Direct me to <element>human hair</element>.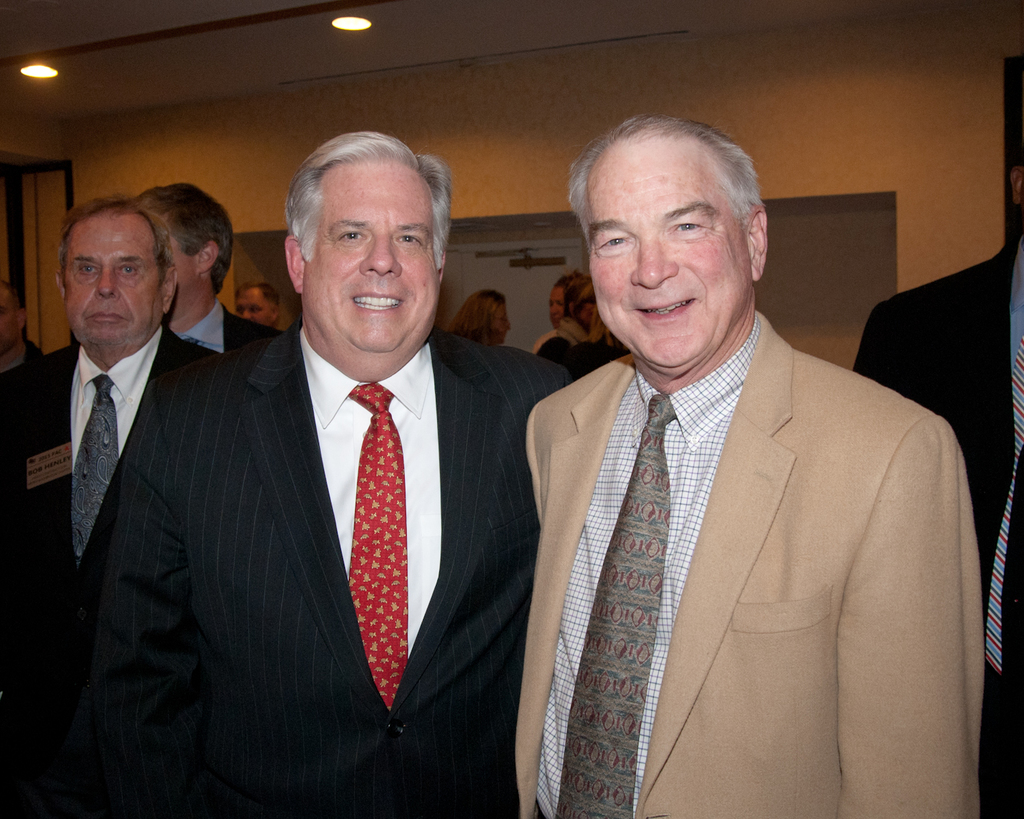
Direction: pyautogui.locateOnScreen(553, 268, 586, 325).
